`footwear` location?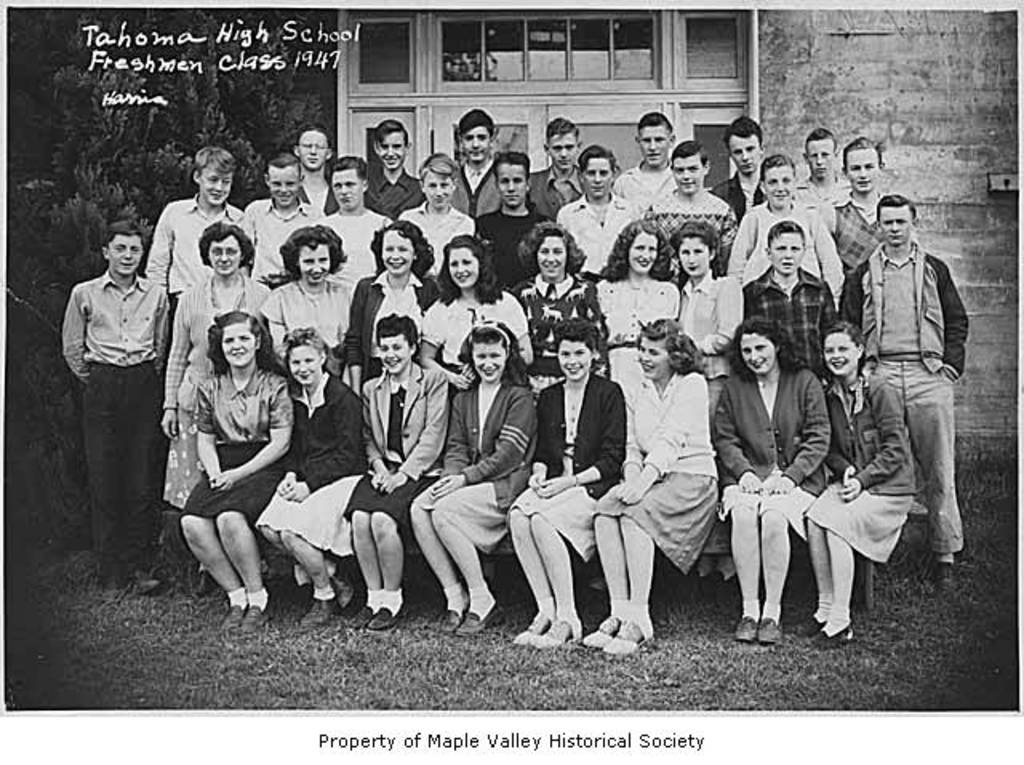
bbox=[304, 594, 326, 629]
